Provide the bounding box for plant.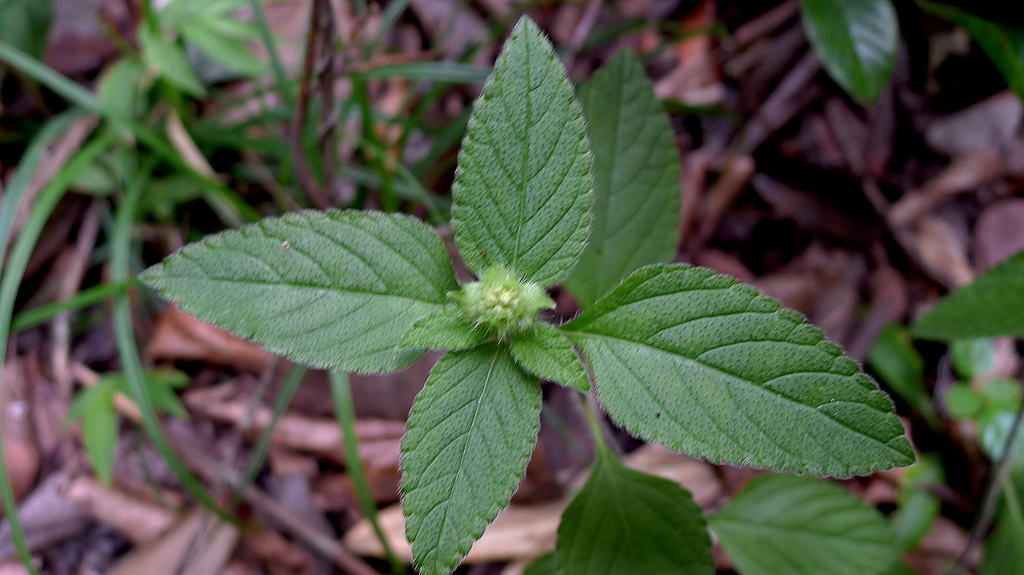
Rect(794, 0, 1023, 116).
